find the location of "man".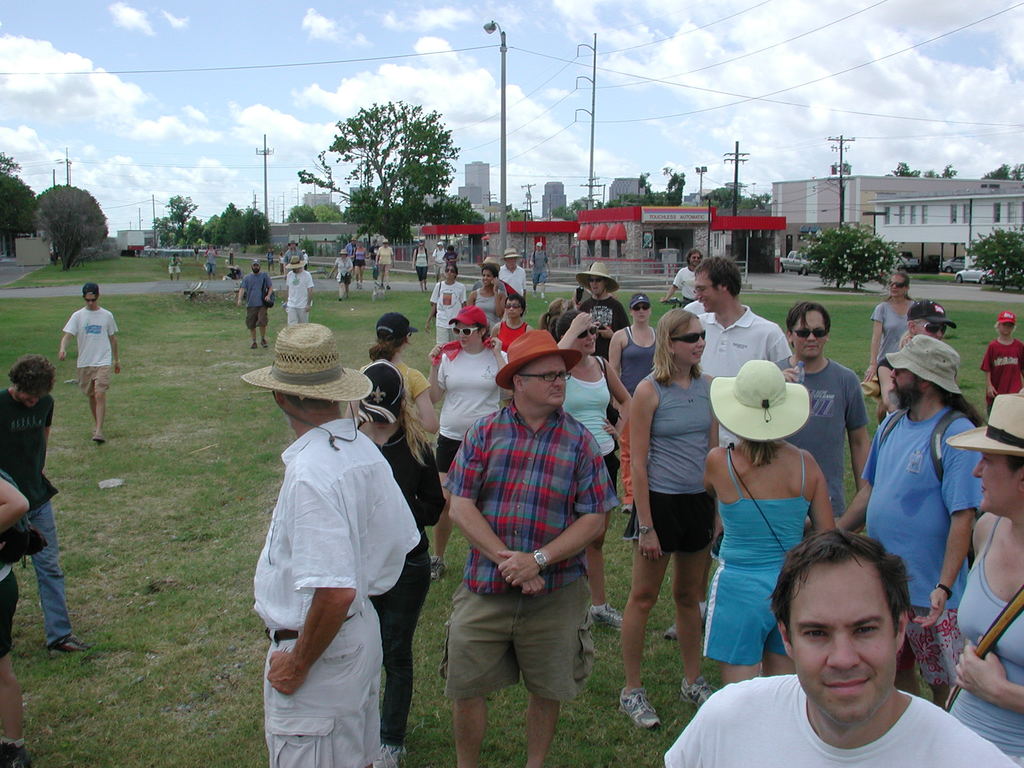
Location: region(755, 303, 883, 568).
